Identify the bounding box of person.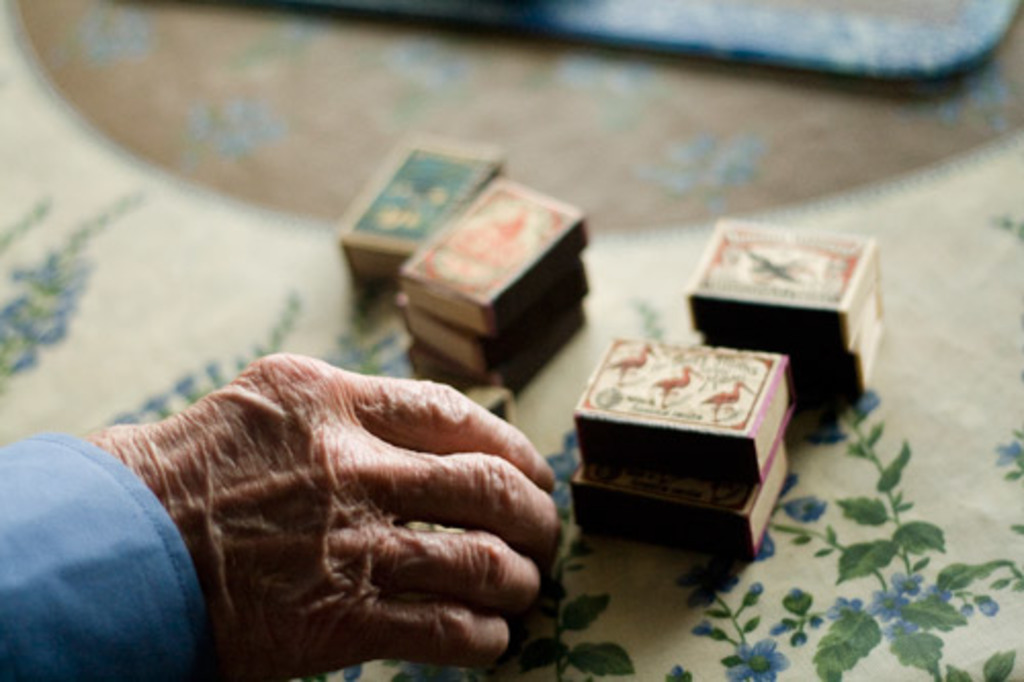
{"left": 0, "top": 348, "right": 567, "bottom": 680}.
